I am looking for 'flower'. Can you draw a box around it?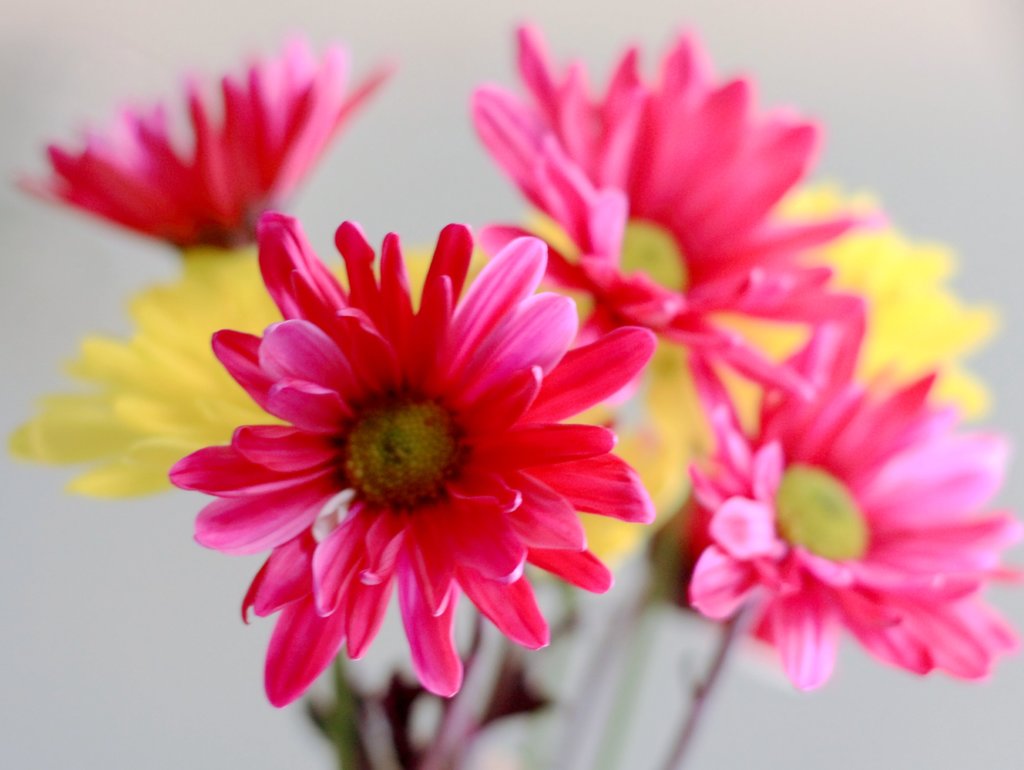
Sure, the bounding box is x1=474, y1=10, x2=900, y2=381.
